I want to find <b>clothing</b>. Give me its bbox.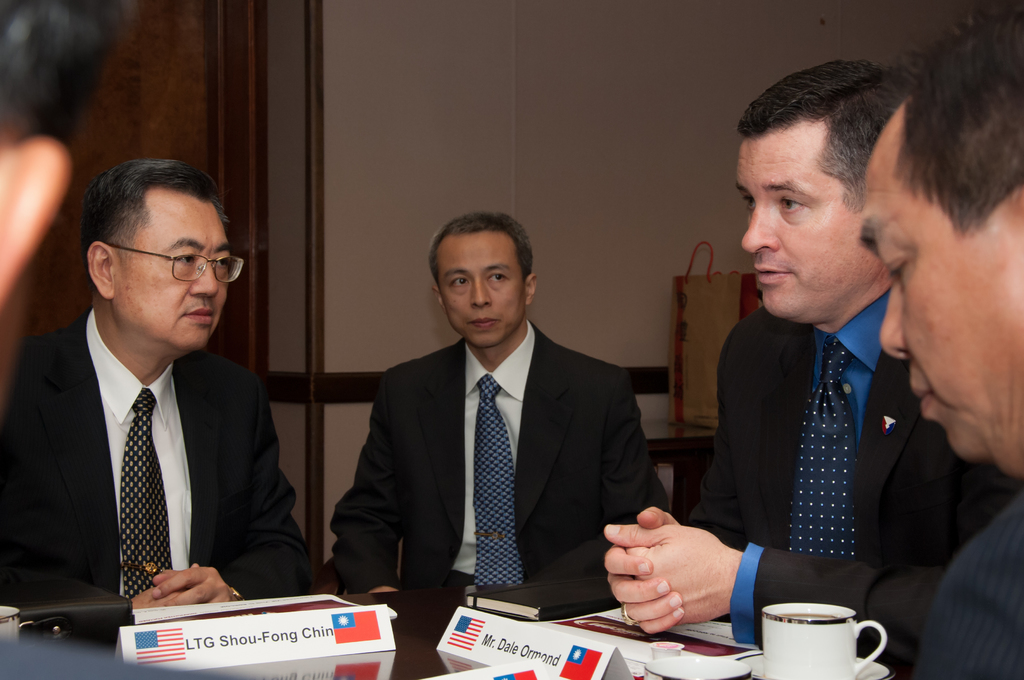
(left=694, top=282, right=1023, bottom=652).
